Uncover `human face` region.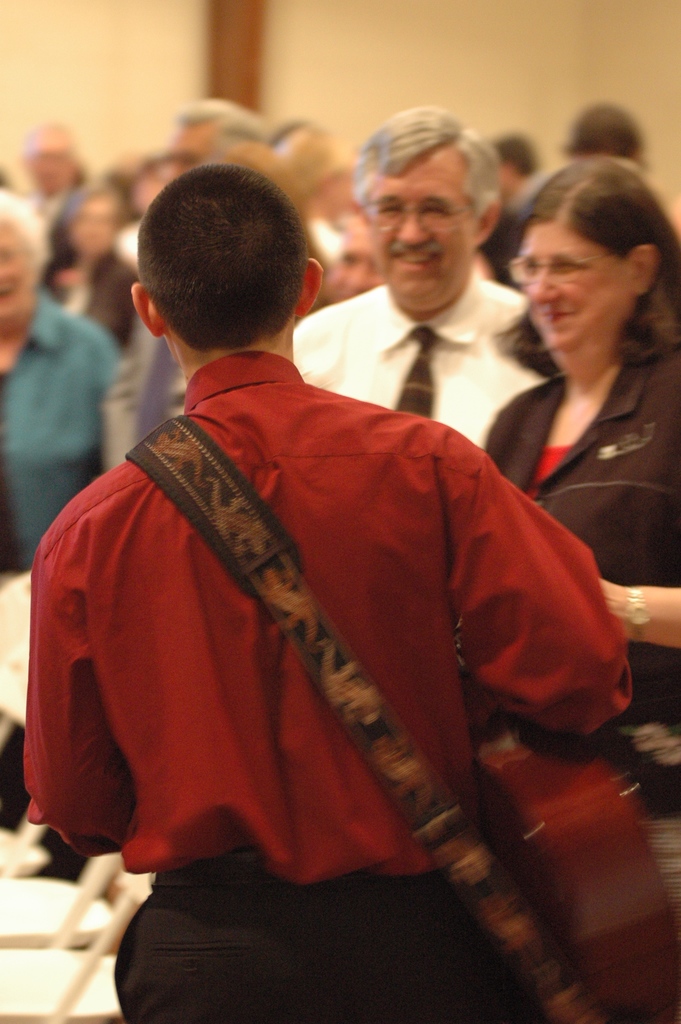
Uncovered: <box>527,211,634,351</box>.
